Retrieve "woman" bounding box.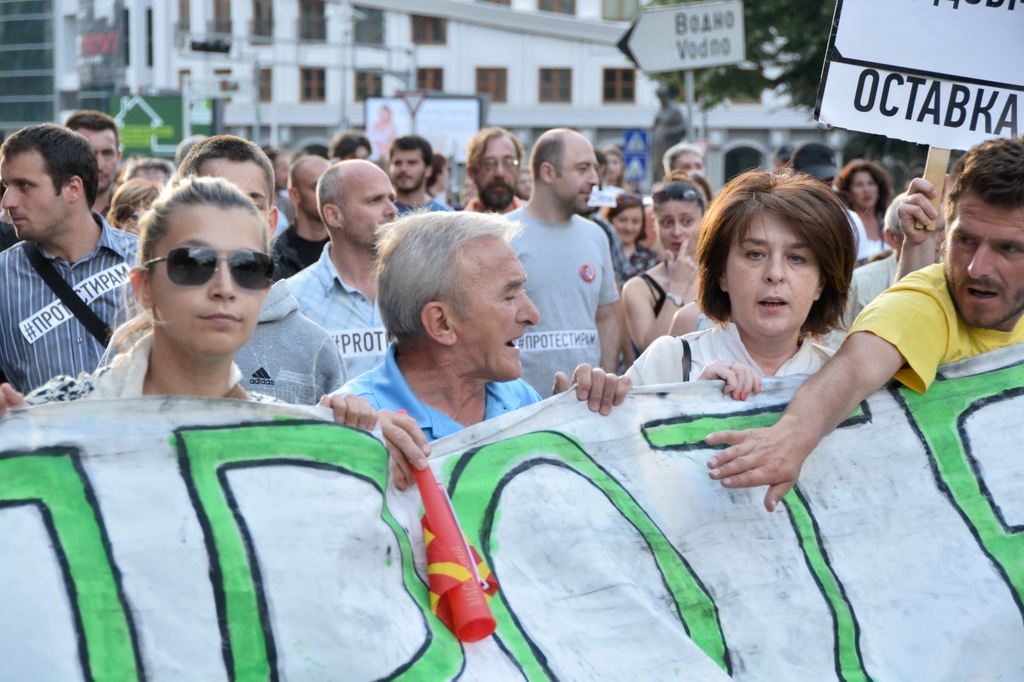
Bounding box: 589, 194, 667, 287.
